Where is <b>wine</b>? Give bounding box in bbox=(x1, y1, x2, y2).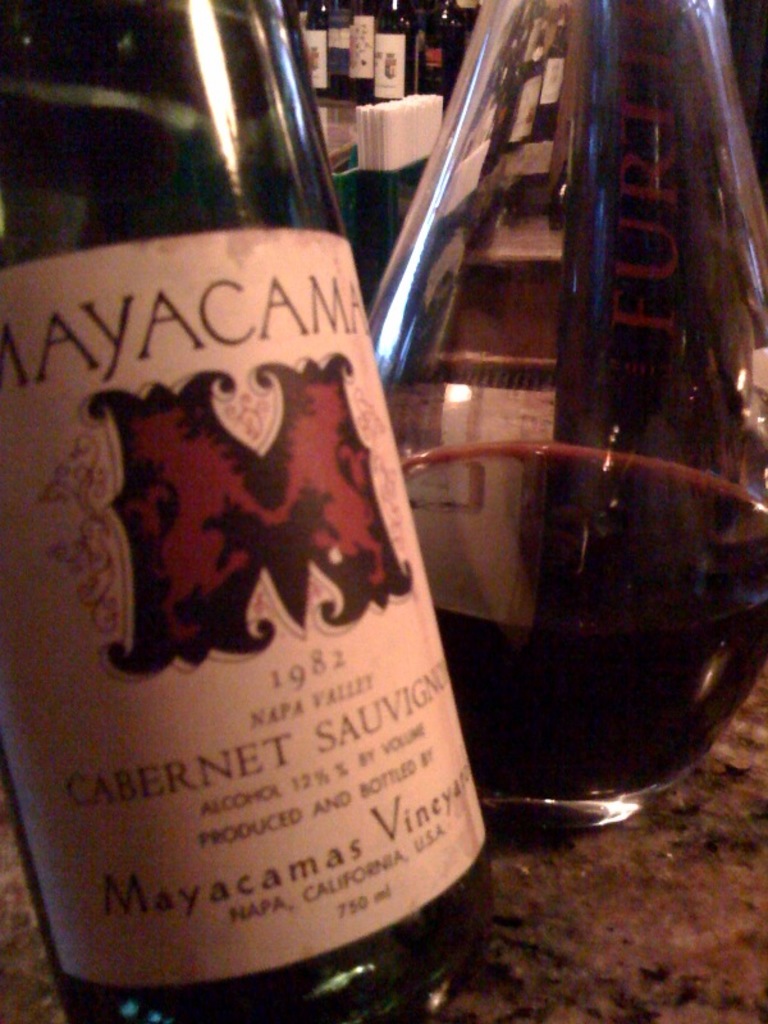
bbox=(3, 0, 499, 1023).
